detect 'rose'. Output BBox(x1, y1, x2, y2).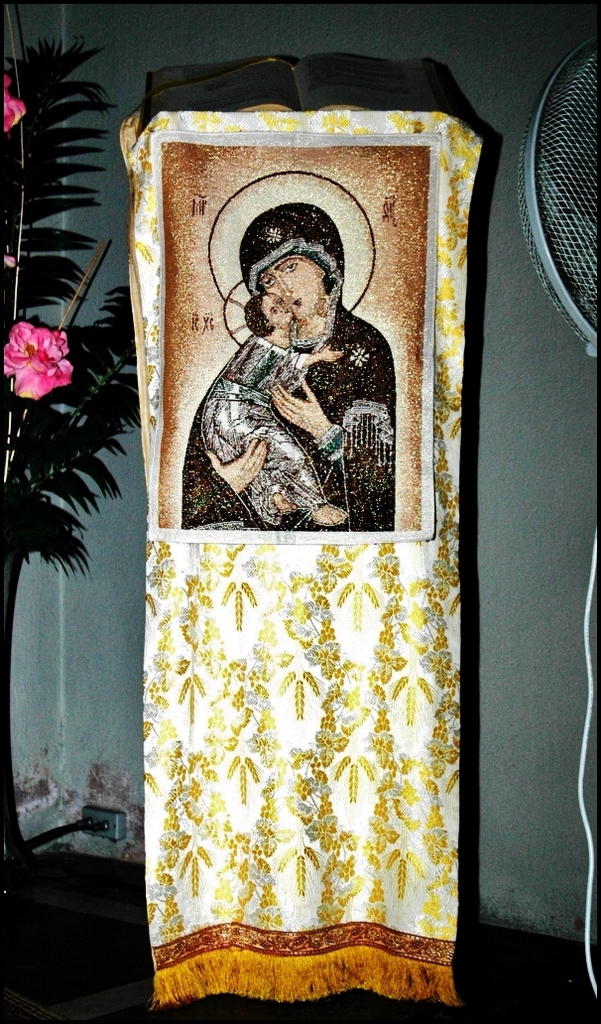
BBox(0, 72, 30, 134).
